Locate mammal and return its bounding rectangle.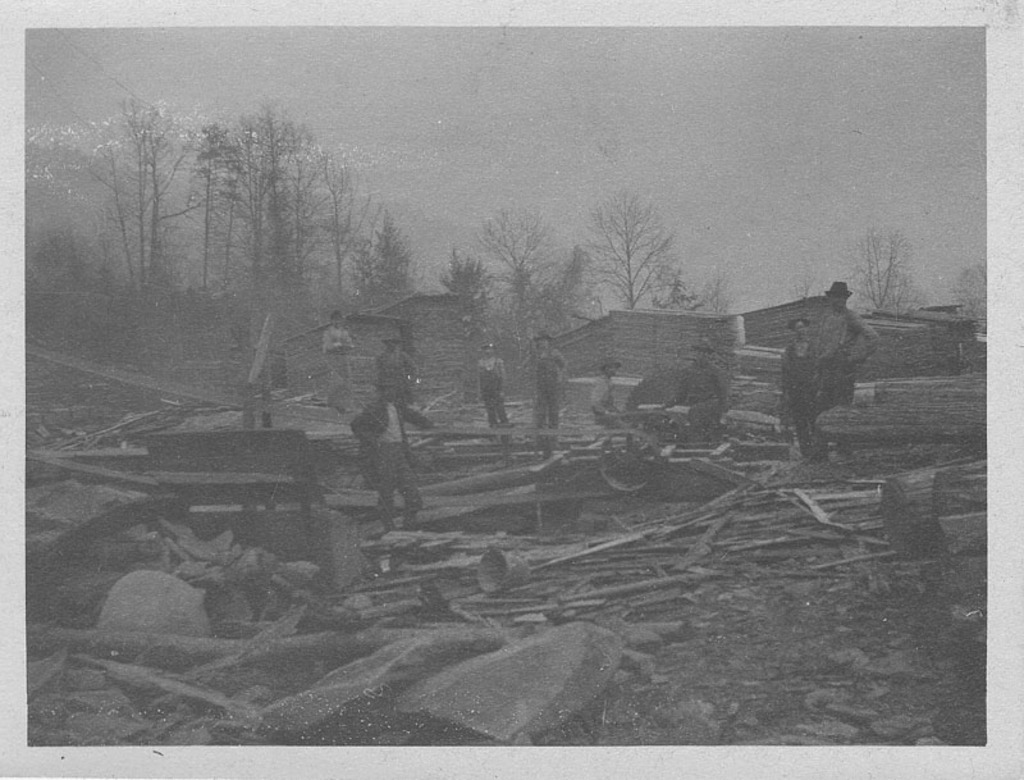
<box>480,339,506,430</box>.
